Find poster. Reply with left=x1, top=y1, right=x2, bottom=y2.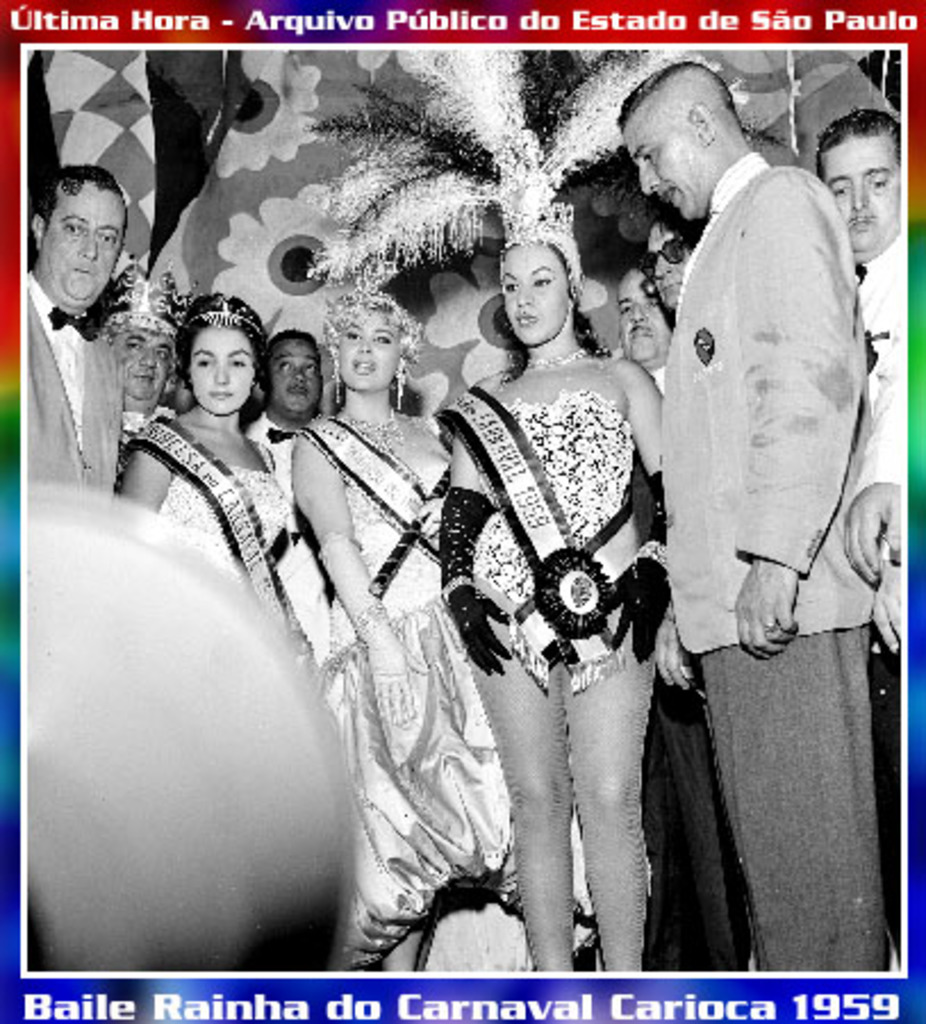
left=0, top=0, right=924, bottom=1022.
